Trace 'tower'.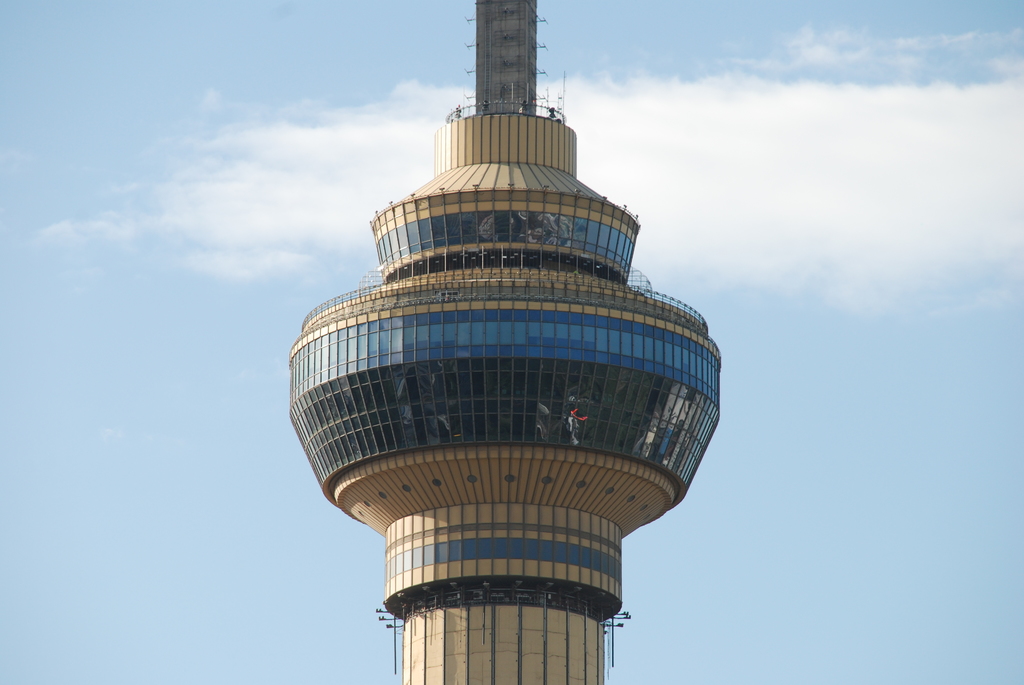
Traced to {"left": 294, "top": 0, "right": 720, "bottom": 684}.
